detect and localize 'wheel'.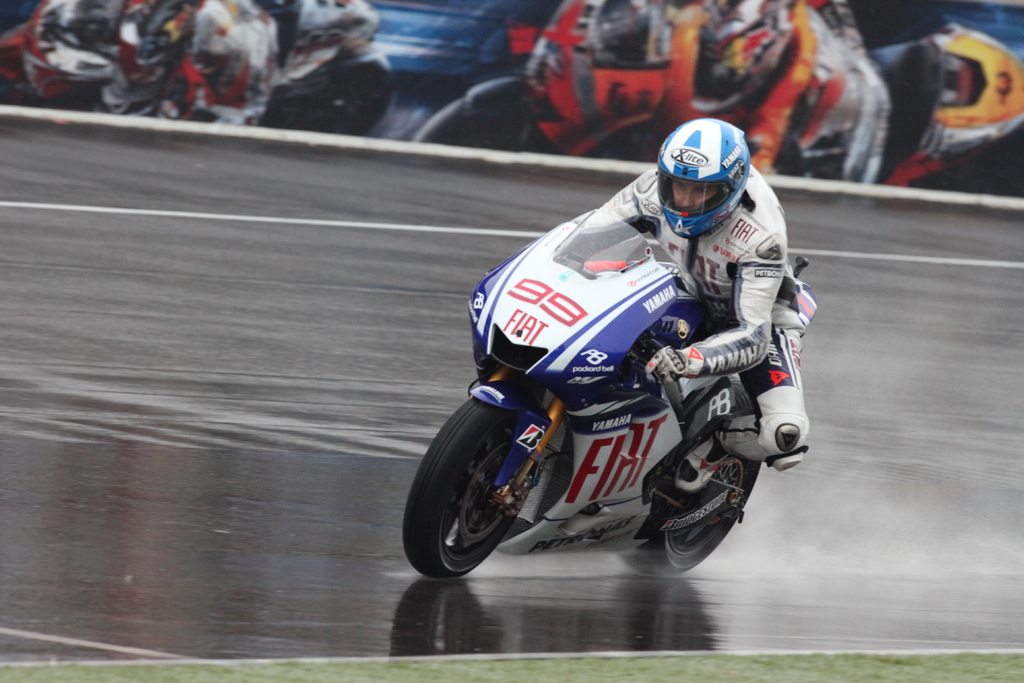
Localized at 417,393,571,575.
